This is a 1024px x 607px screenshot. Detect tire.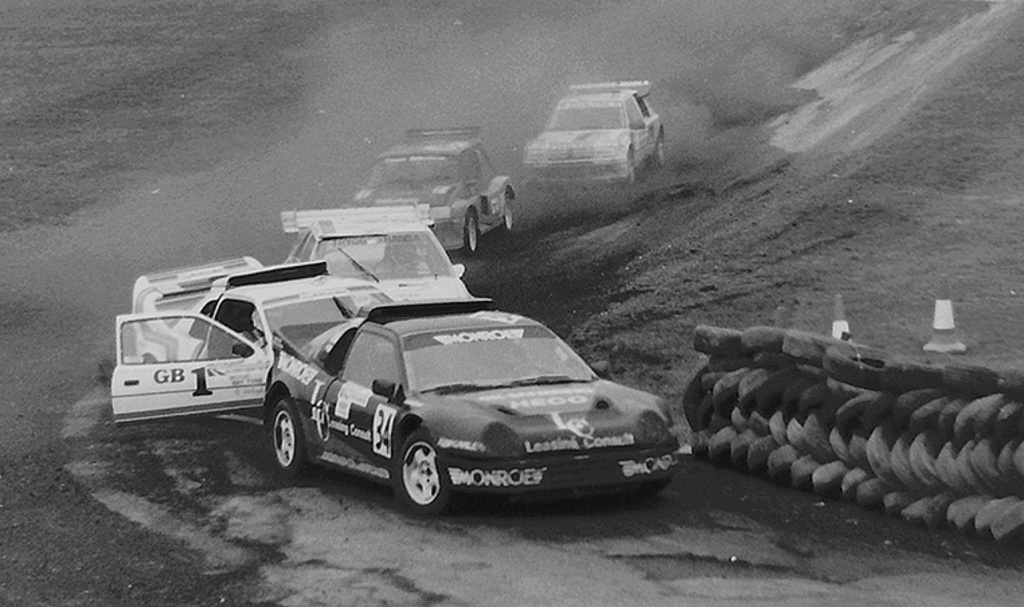
locate(269, 398, 316, 475).
